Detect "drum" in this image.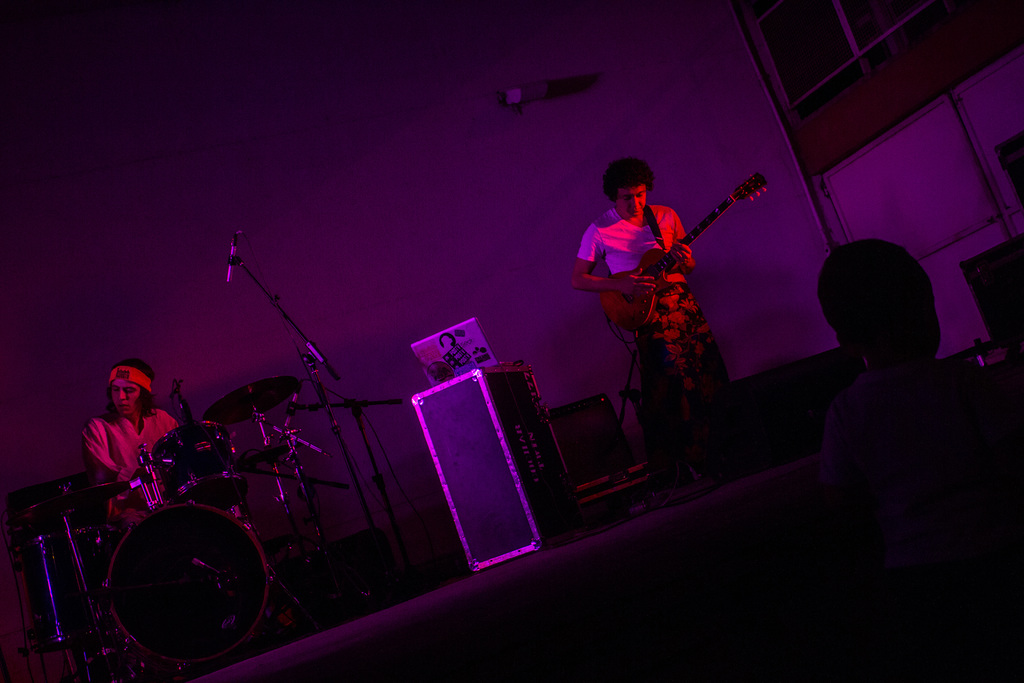
Detection: {"left": 99, "top": 502, "right": 269, "bottom": 661}.
